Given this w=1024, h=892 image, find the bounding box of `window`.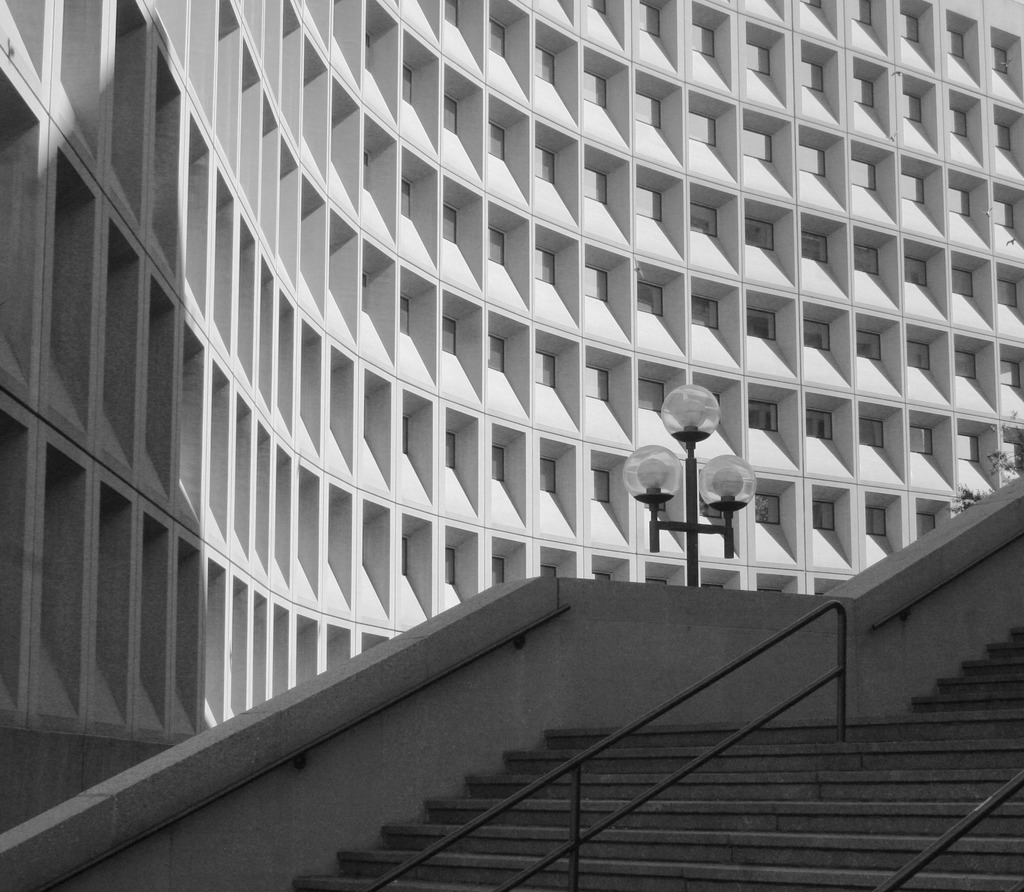
select_region(635, 93, 664, 131).
